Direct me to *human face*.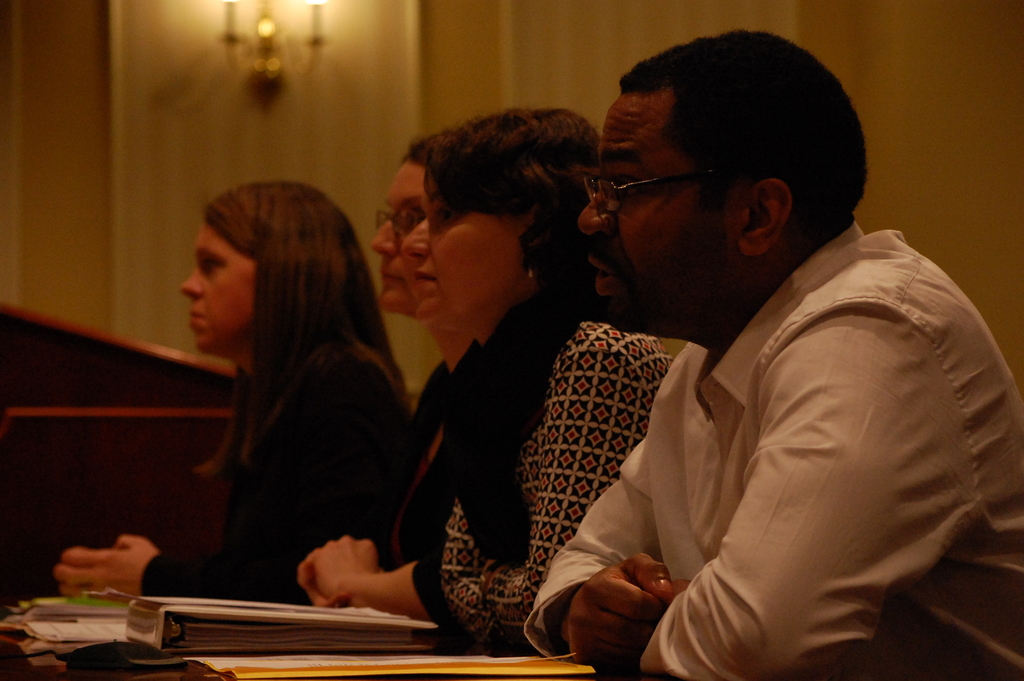
Direction: {"x1": 579, "y1": 107, "x2": 733, "y2": 326}.
